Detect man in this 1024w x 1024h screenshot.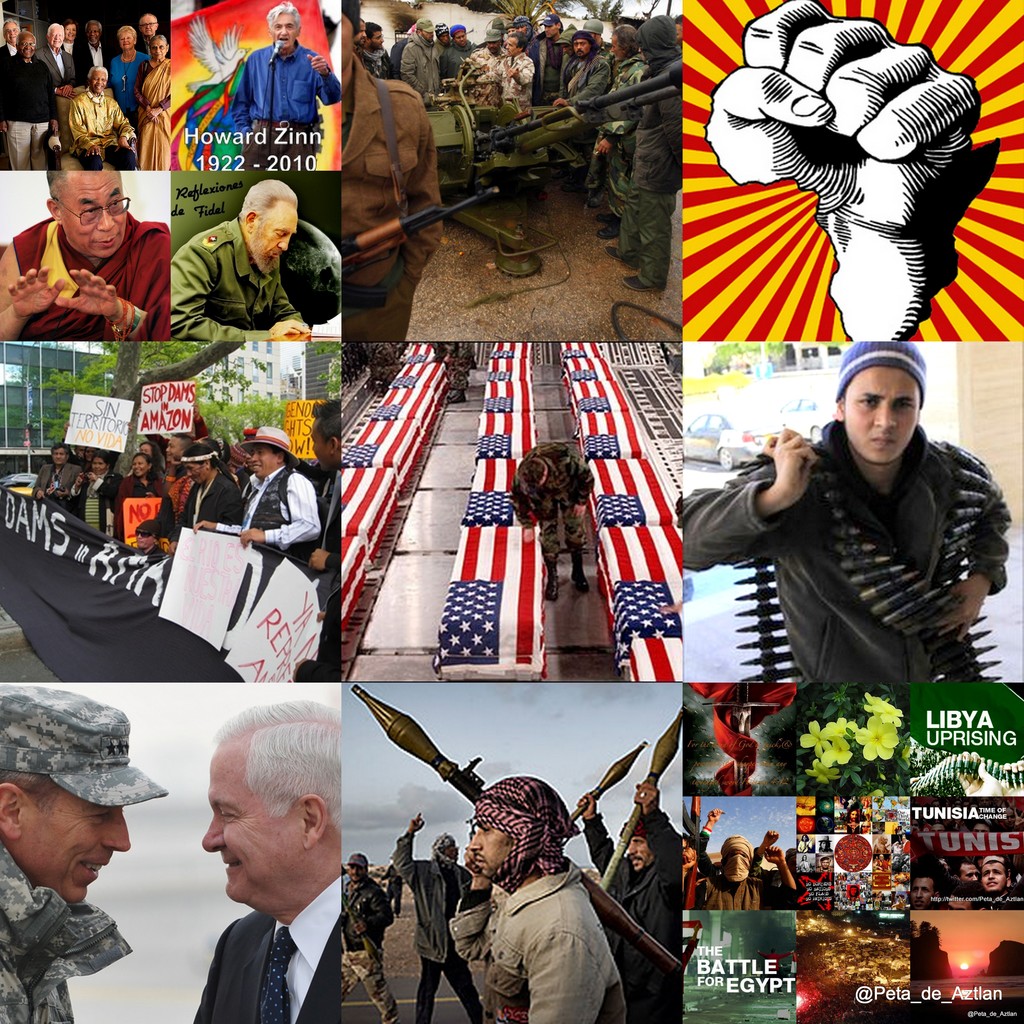
Detection: locate(696, 806, 799, 913).
